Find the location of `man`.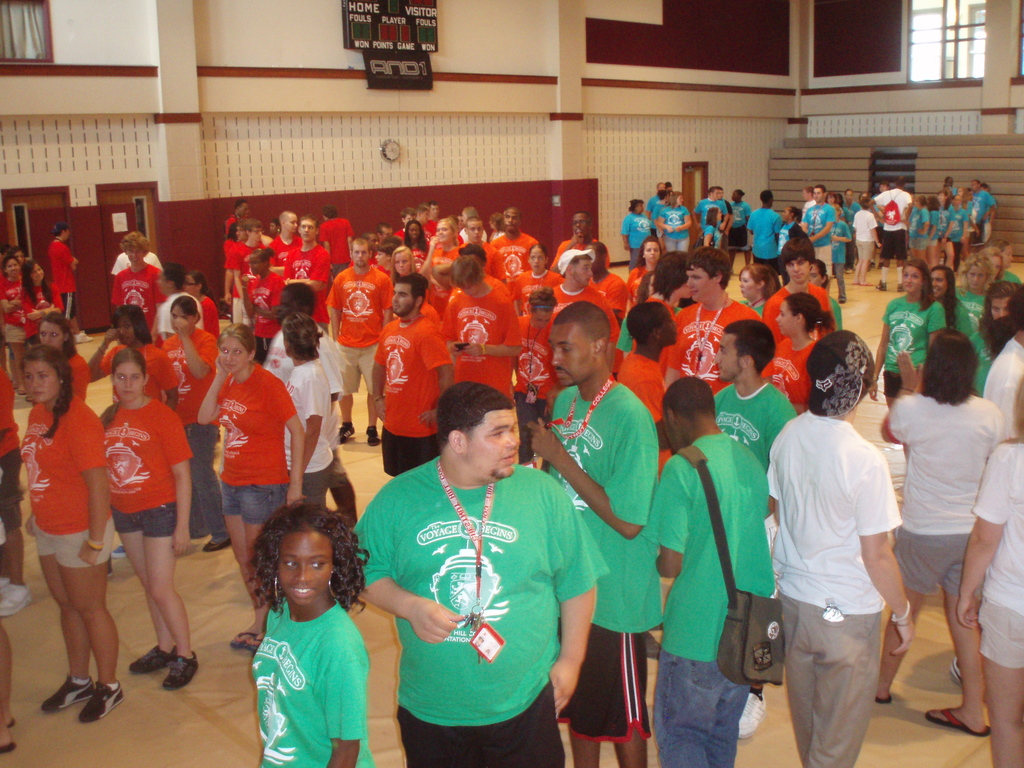
Location: l=868, t=179, r=892, b=243.
